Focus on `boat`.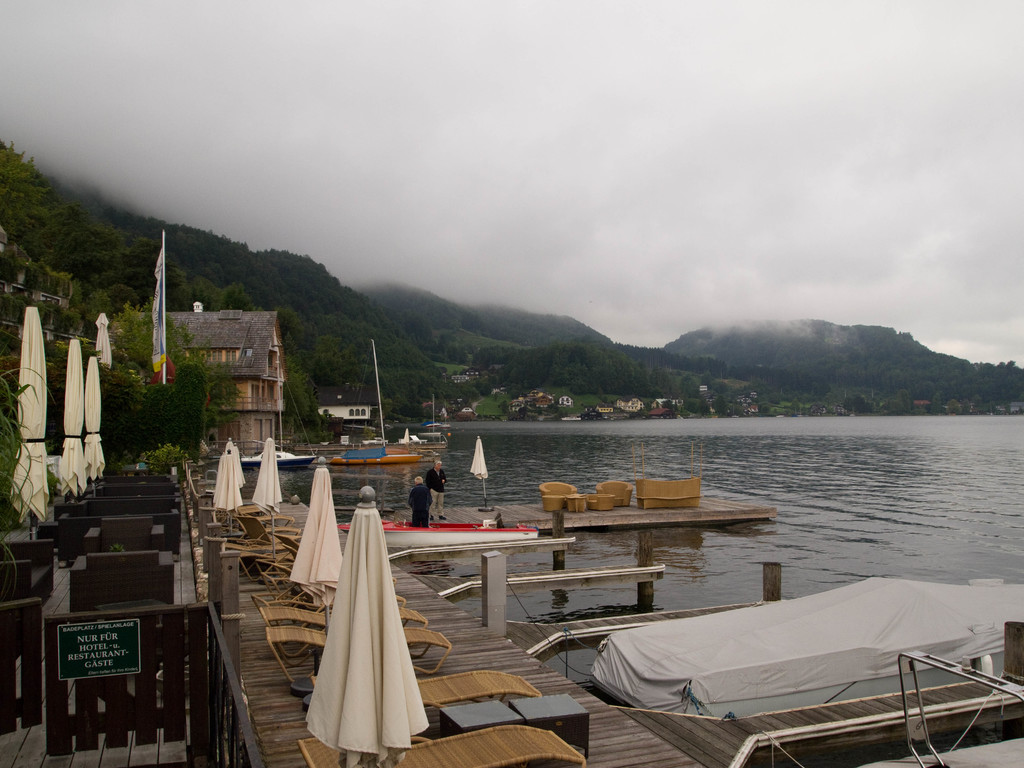
Focused at bbox=[335, 513, 541, 553].
